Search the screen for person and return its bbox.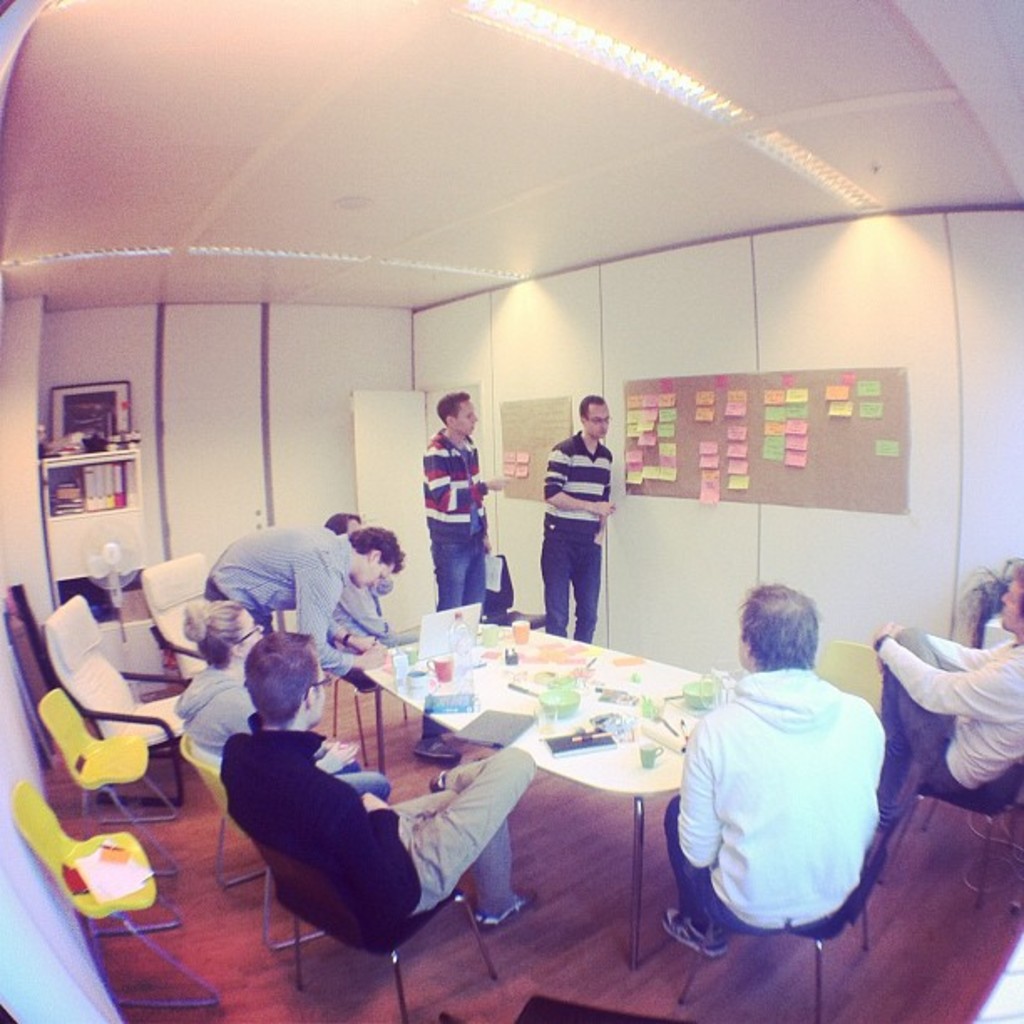
Found: bbox=[212, 627, 540, 930].
